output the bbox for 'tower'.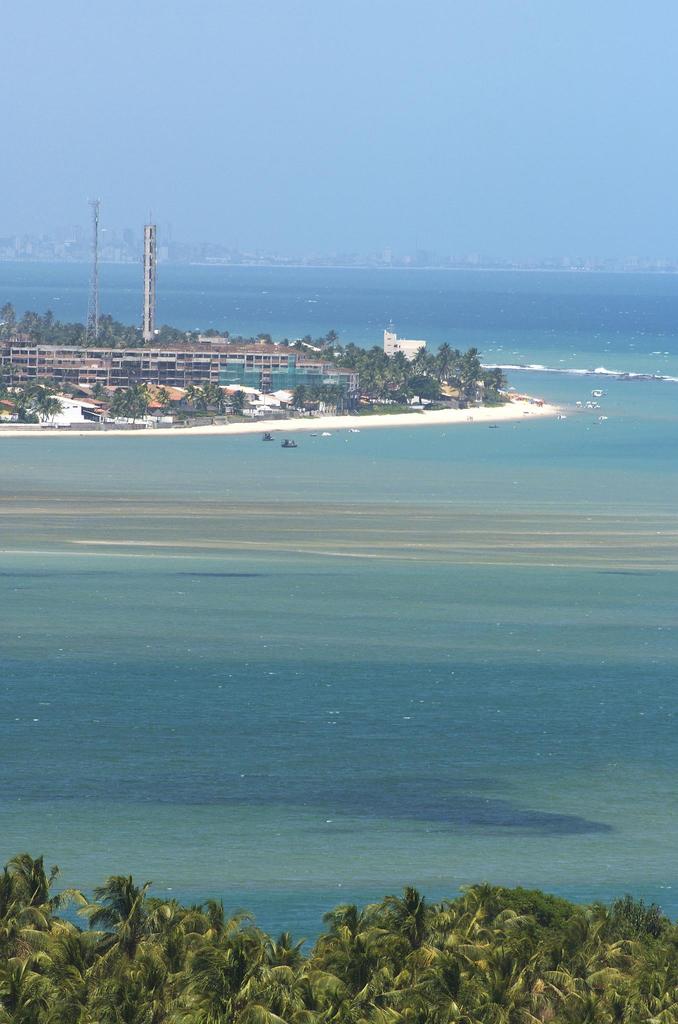
[129, 195, 164, 353].
